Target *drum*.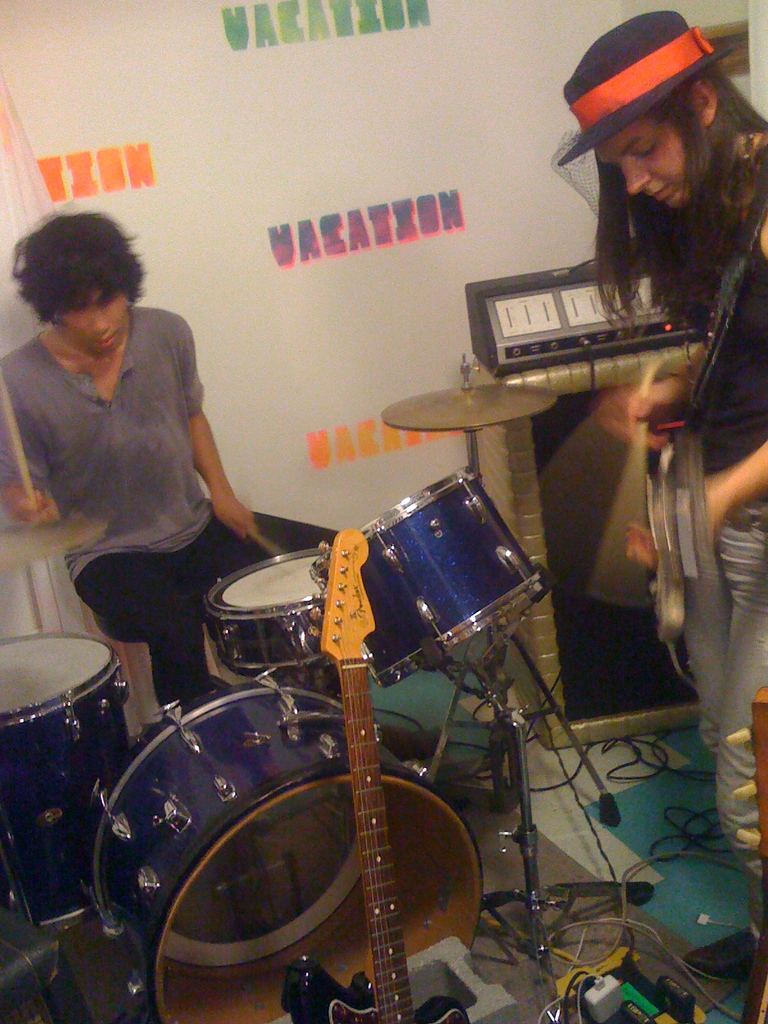
Target region: region(311, 463, 554, 689).
